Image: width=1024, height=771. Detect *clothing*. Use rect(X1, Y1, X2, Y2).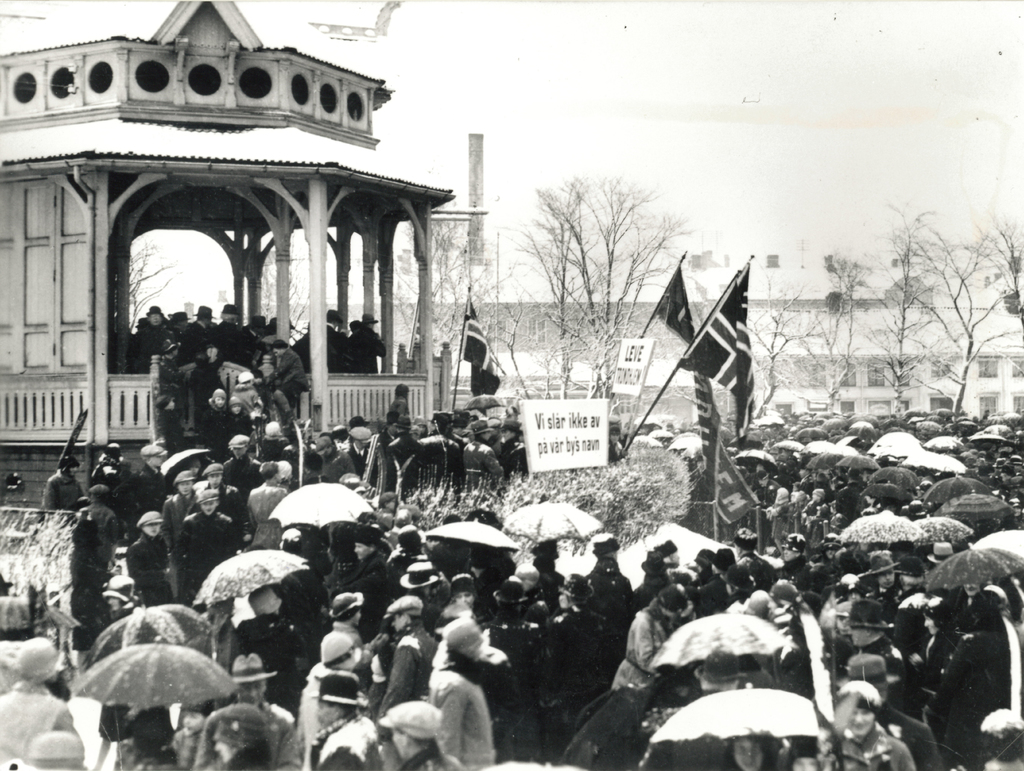
rect(461, 439, 504, 492).
